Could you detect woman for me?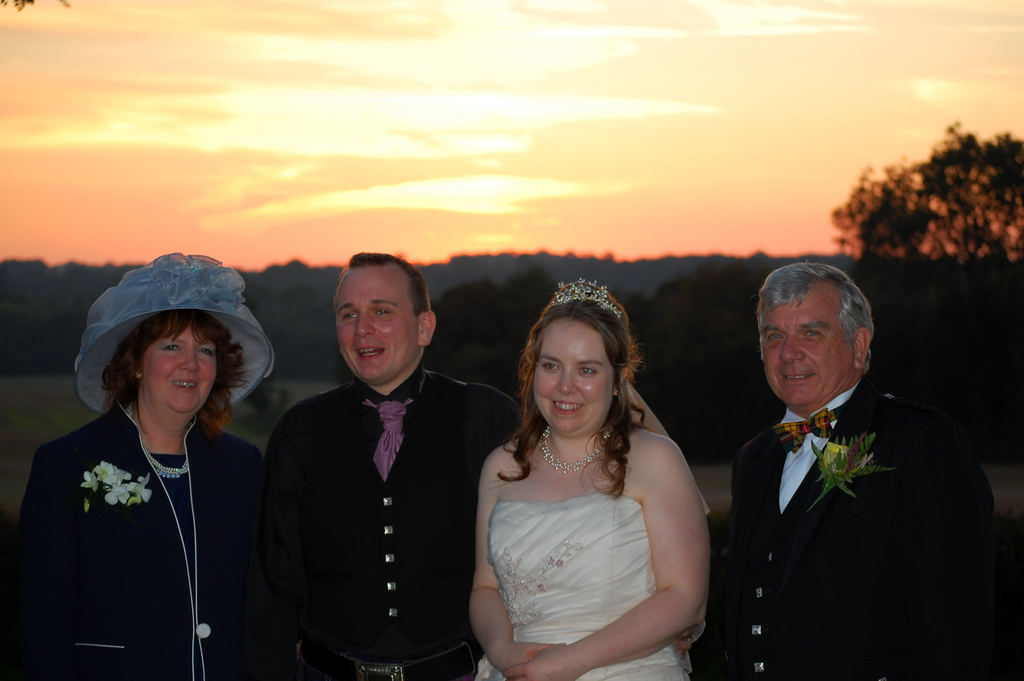
Detection result: 1,250,273,680.
